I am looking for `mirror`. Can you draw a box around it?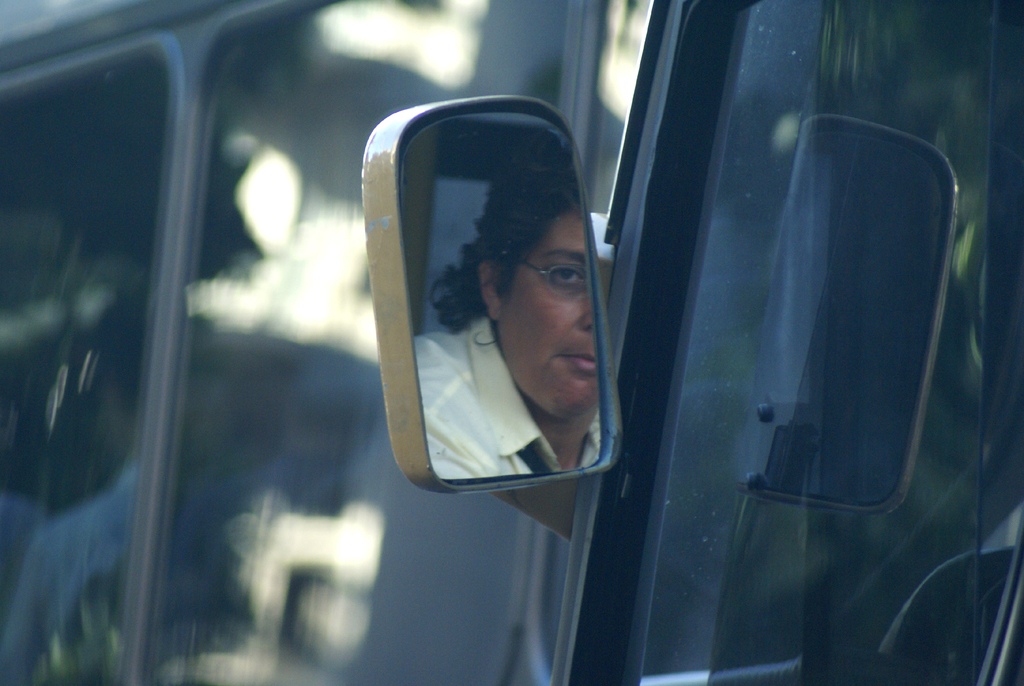
Sure, the bounding box is [134,0,668,685].
